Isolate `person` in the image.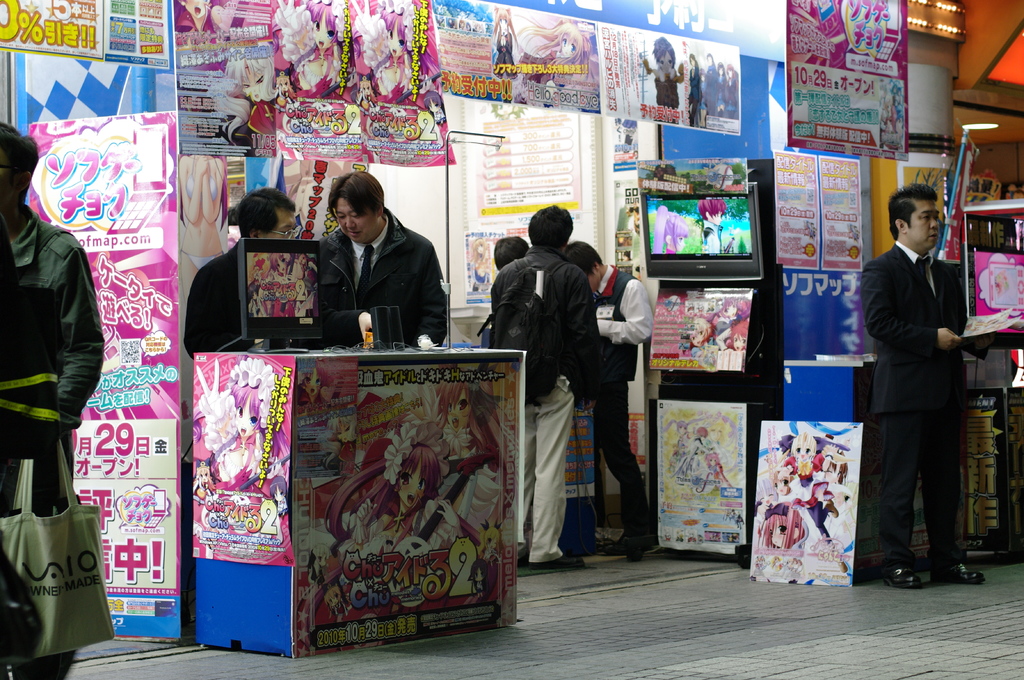
Isolated region: detection(301, 167, 445, 358).
